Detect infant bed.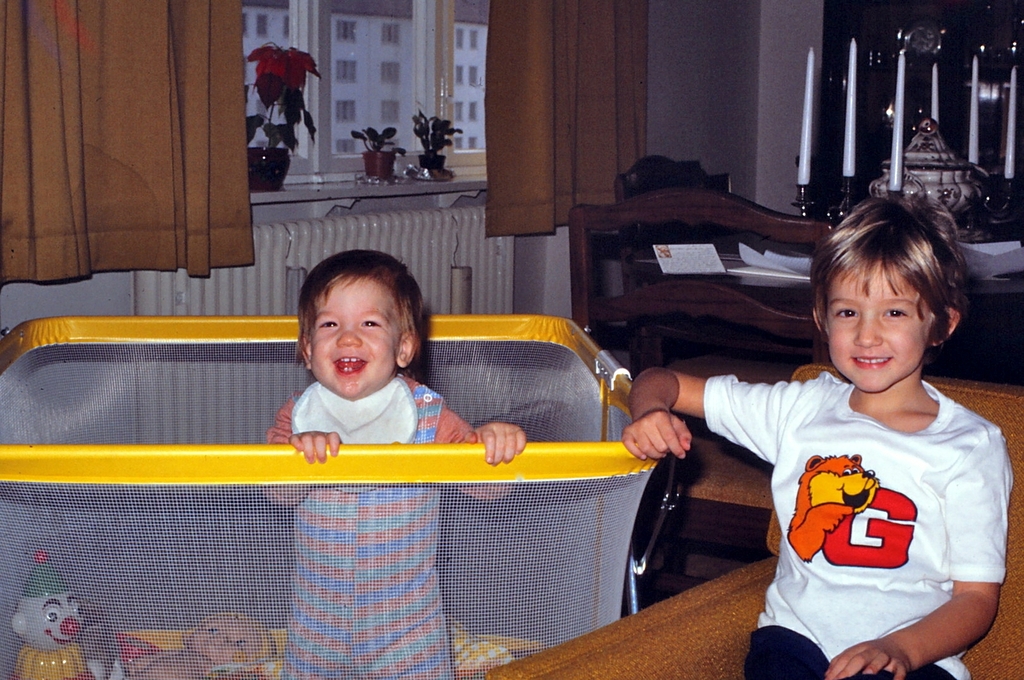
Detected at <box>0,314,676,679</box>.
